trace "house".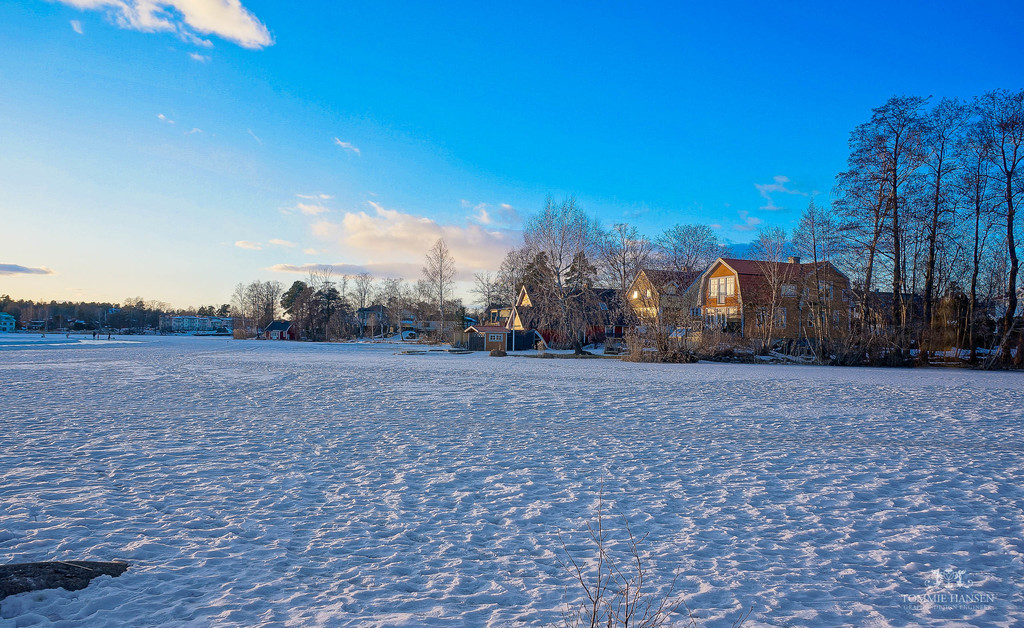
Traced to BBox(0, 306, 20, 339).
